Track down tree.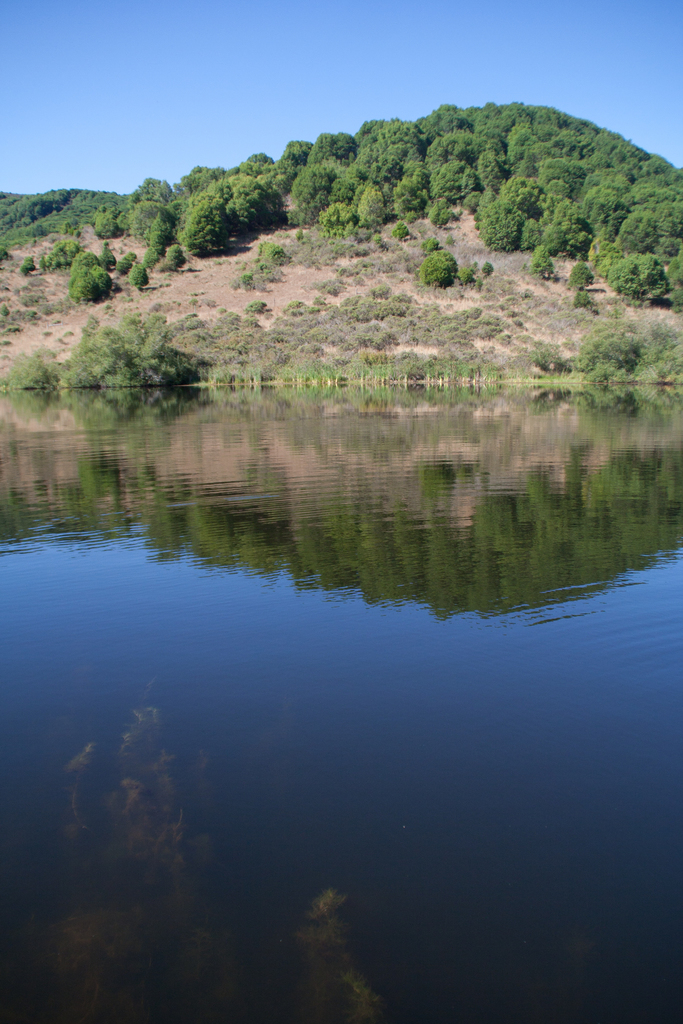
Tracked to {"x1": 571, "y1": 260, "x2": 597, "y2": 288}.
